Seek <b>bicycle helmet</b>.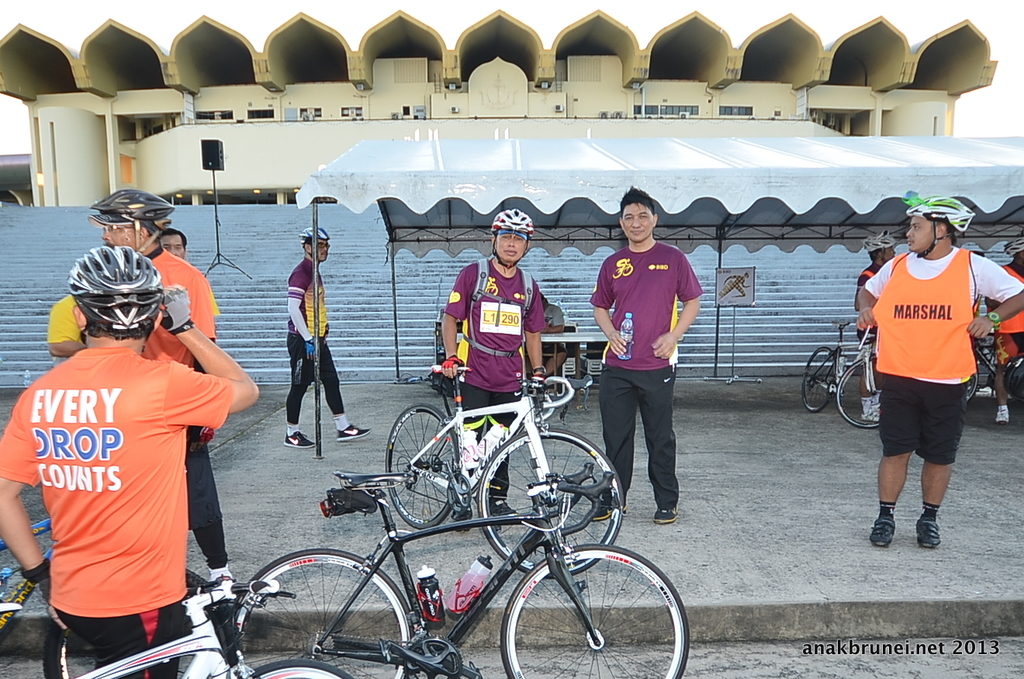
70,244,163,334.
